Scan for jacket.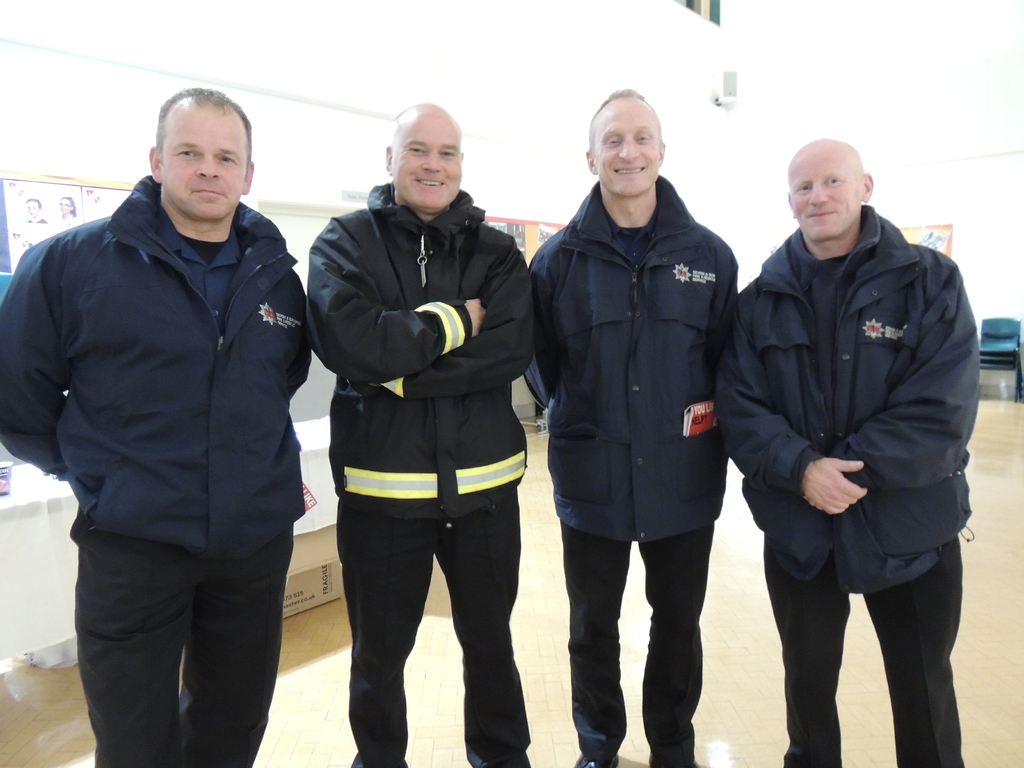
Scan result: locate(3, 173, 317, 563).
